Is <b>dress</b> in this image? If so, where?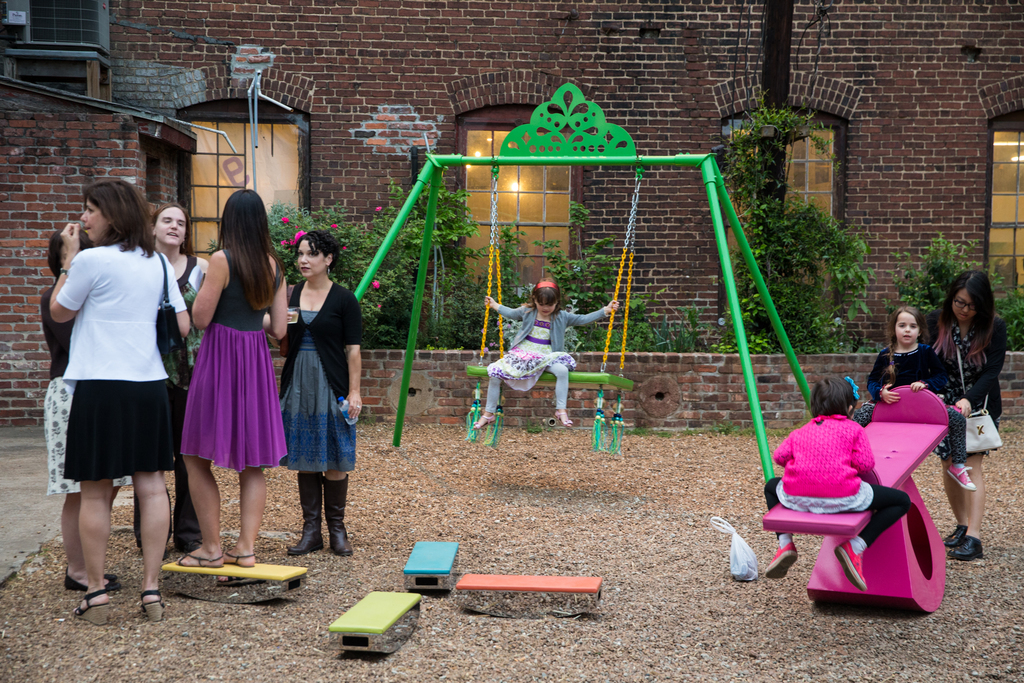
Yes, at x1=278, y1=311, x2=353, y2=475.
